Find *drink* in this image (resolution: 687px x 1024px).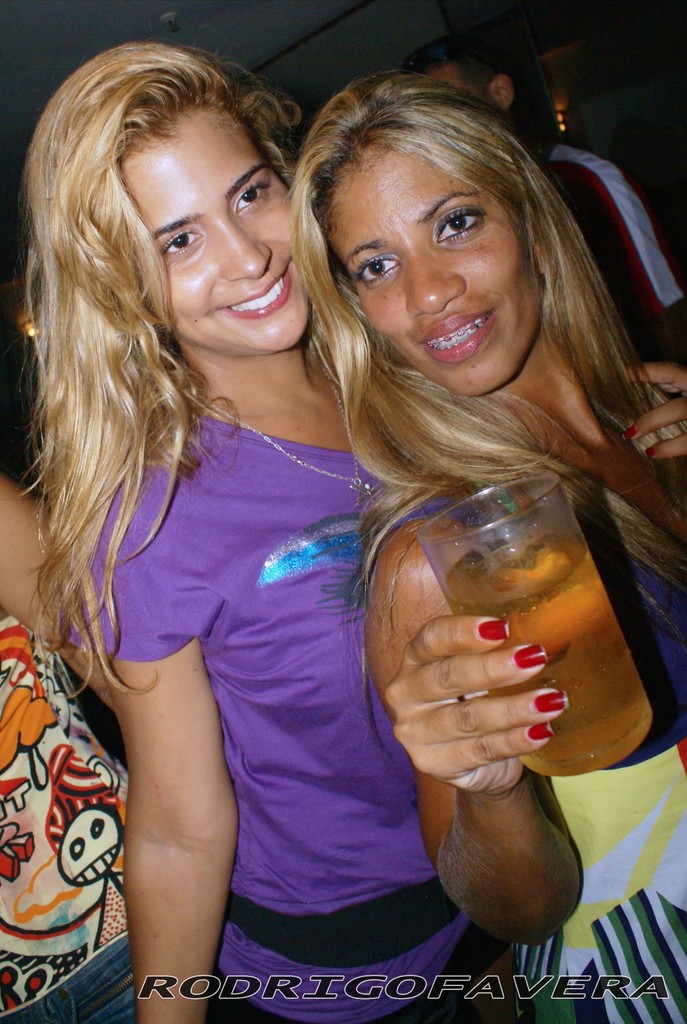
(405,459,640,795).
